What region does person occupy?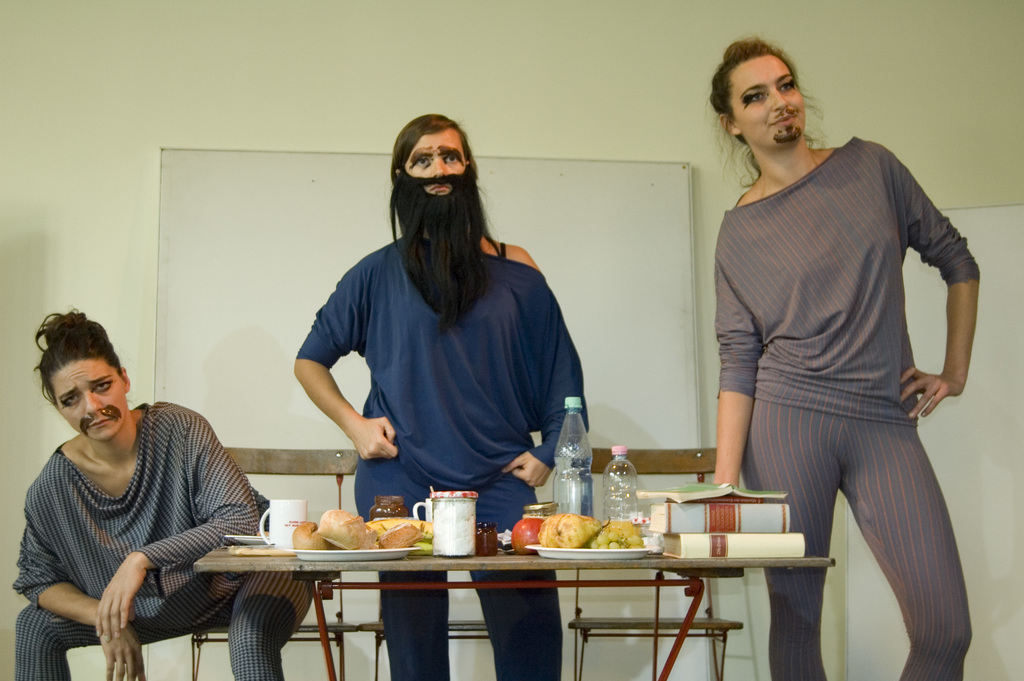
box(6, 307, 309, 680).
